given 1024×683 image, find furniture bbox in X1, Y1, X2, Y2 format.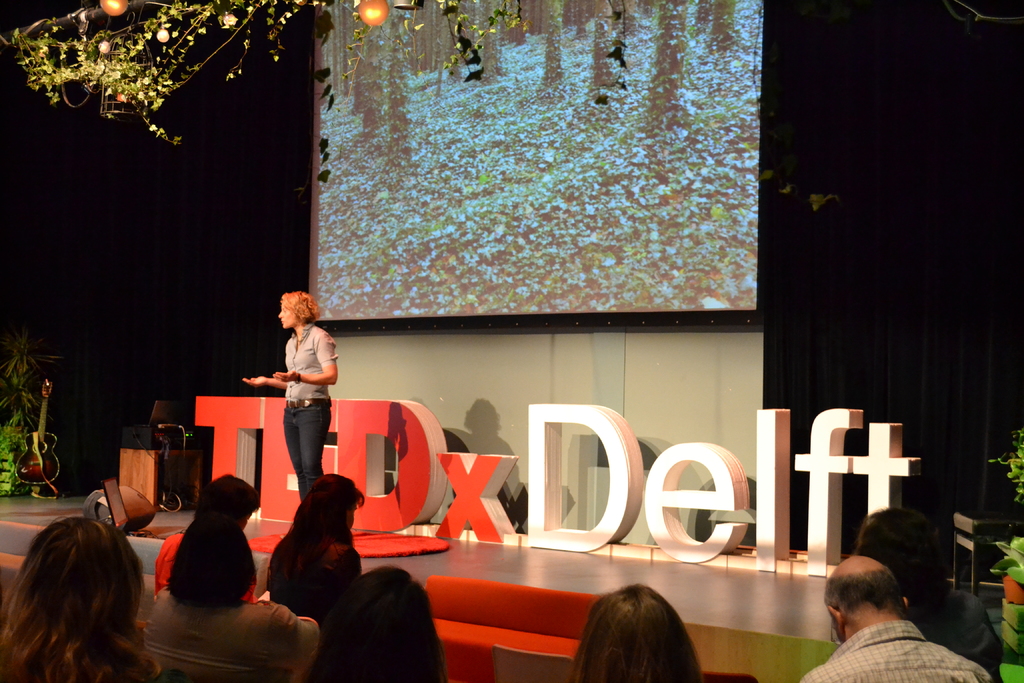
424, 574, 607, 679.
